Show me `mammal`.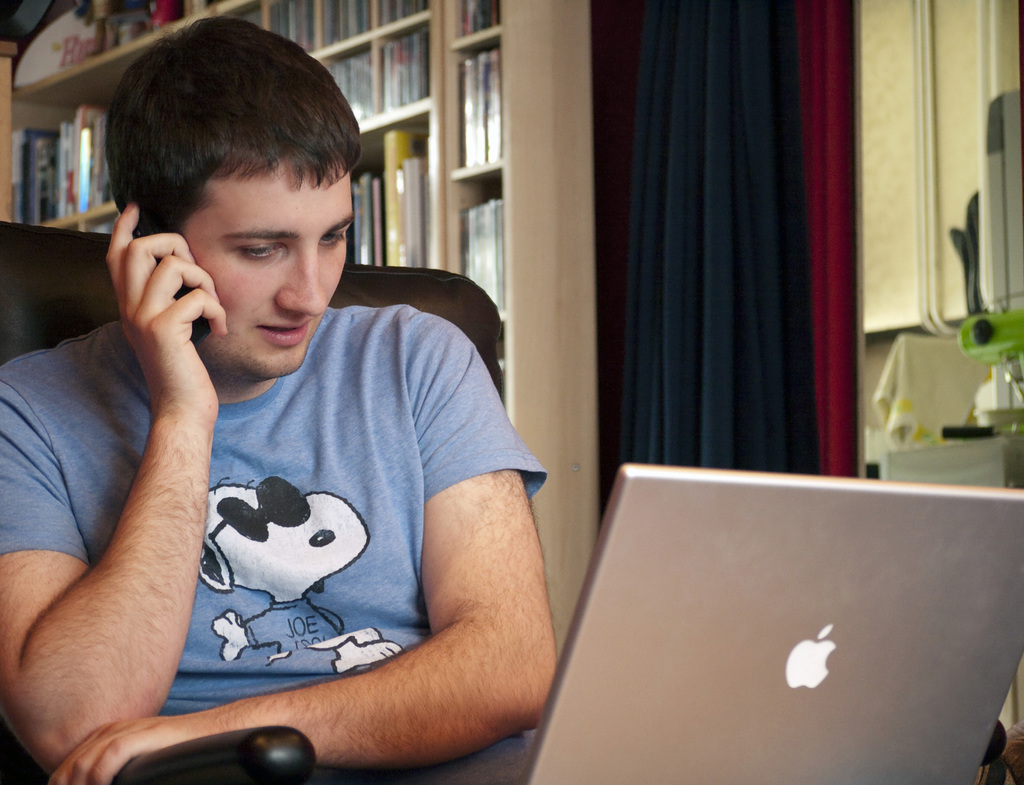
`mammal` is here: region(3, 113, 615, 779).
